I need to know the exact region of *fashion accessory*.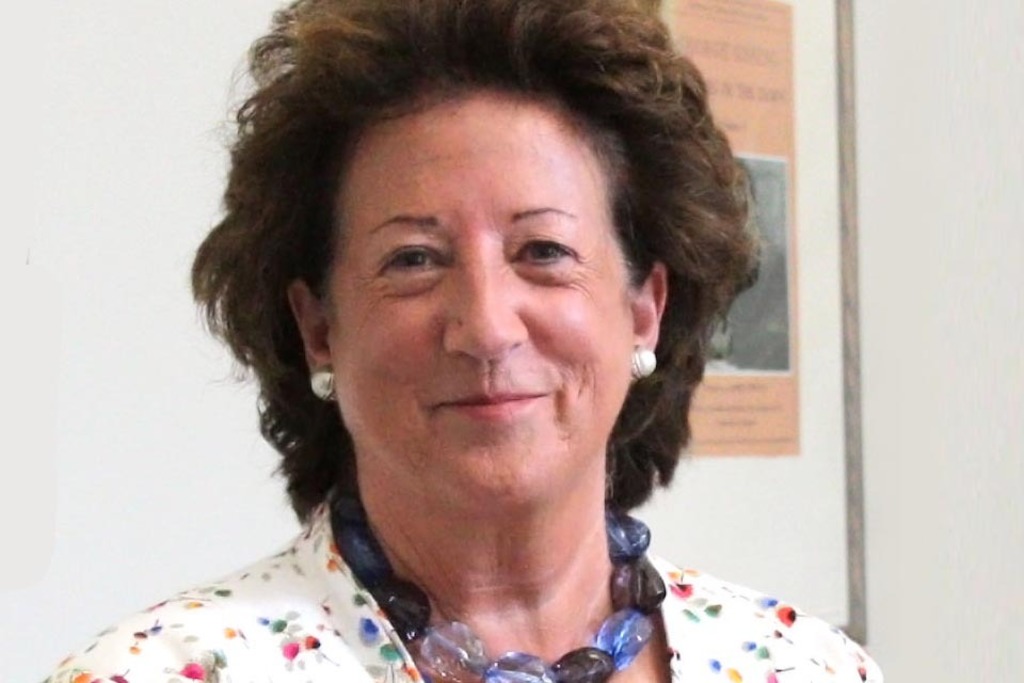
Region: <bbox>635, 348, 660, 379</bbox>.
